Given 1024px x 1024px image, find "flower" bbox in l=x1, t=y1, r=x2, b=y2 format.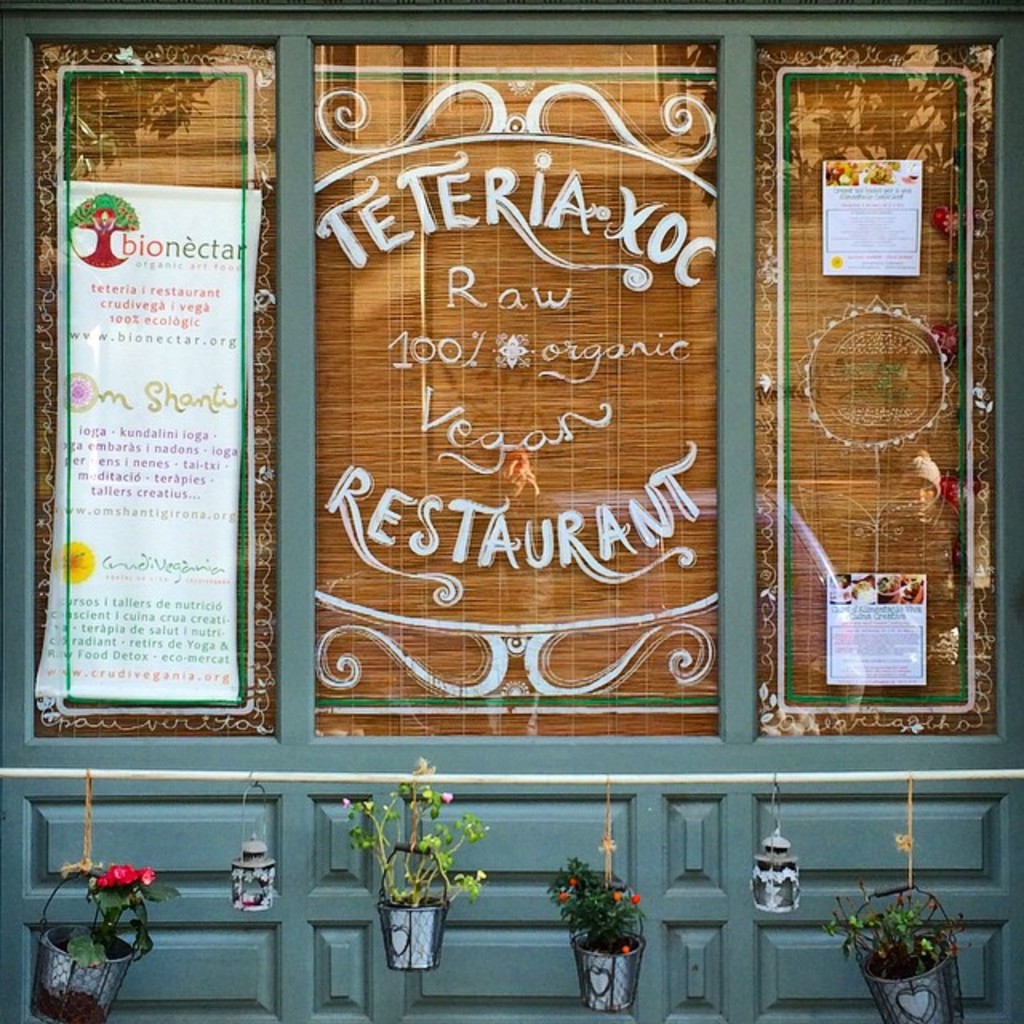
l=619, t=942, r=632, b=954.
